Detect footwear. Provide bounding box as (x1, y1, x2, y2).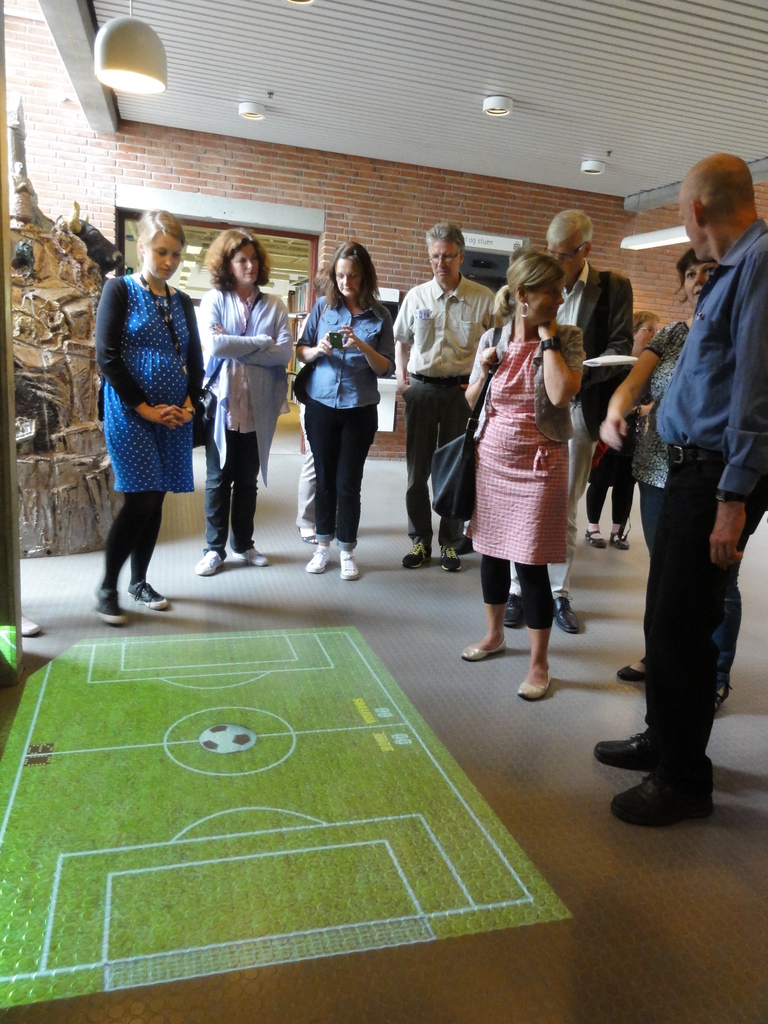
(338, 548, 364, 581).
